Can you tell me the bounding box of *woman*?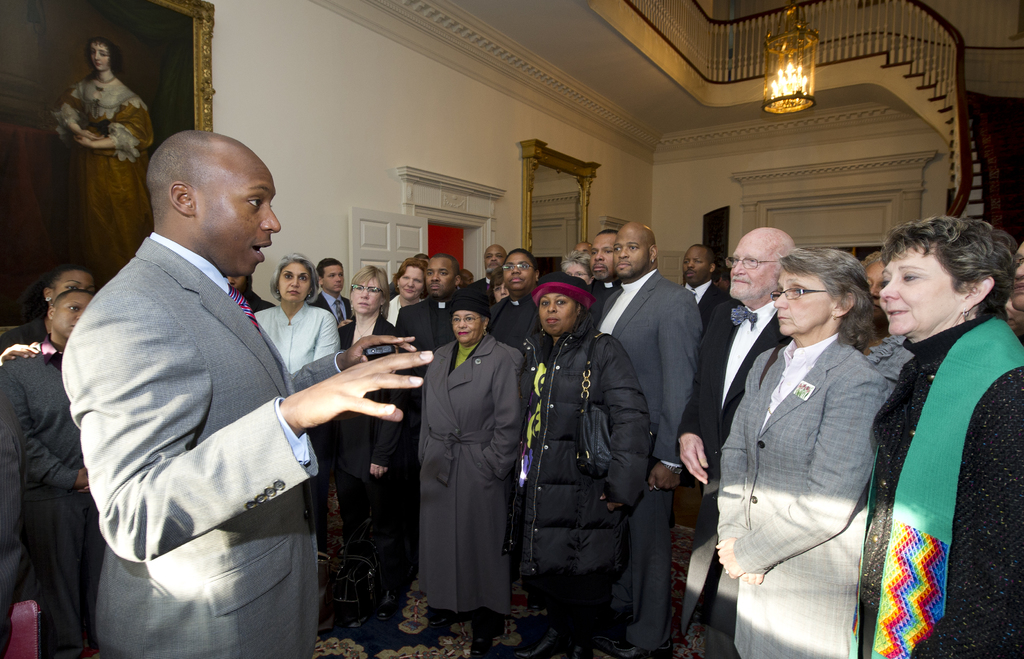
crop(416, 297, 519, 656).
